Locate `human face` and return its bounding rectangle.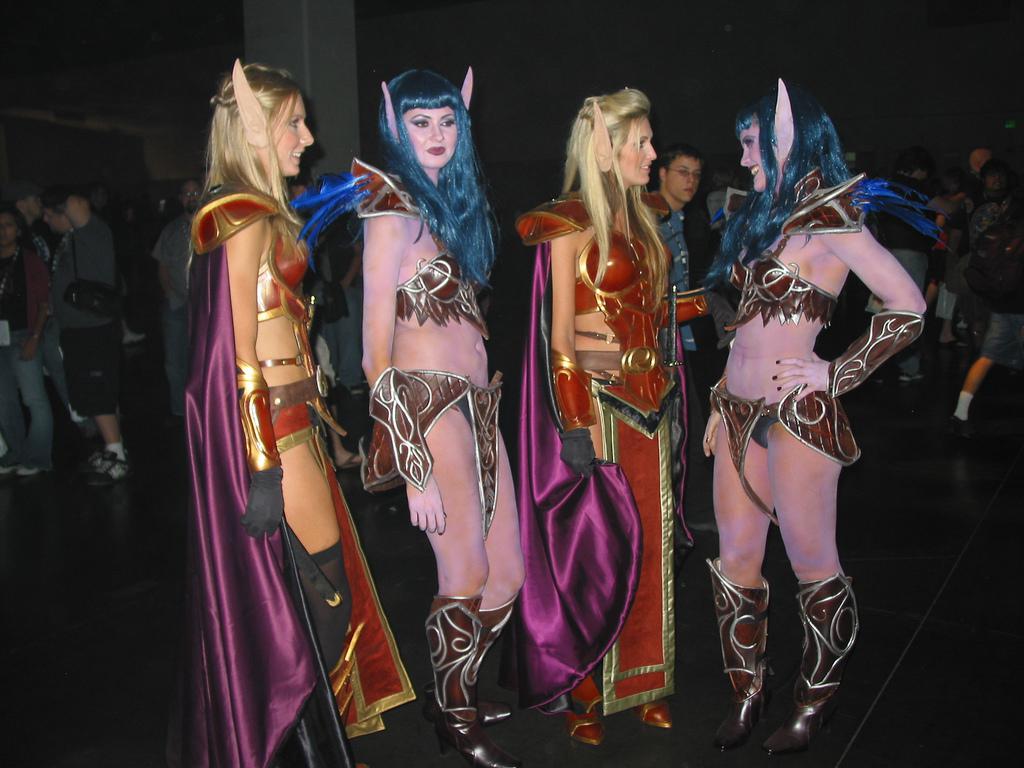
<box>186,182,202,212</box>.
